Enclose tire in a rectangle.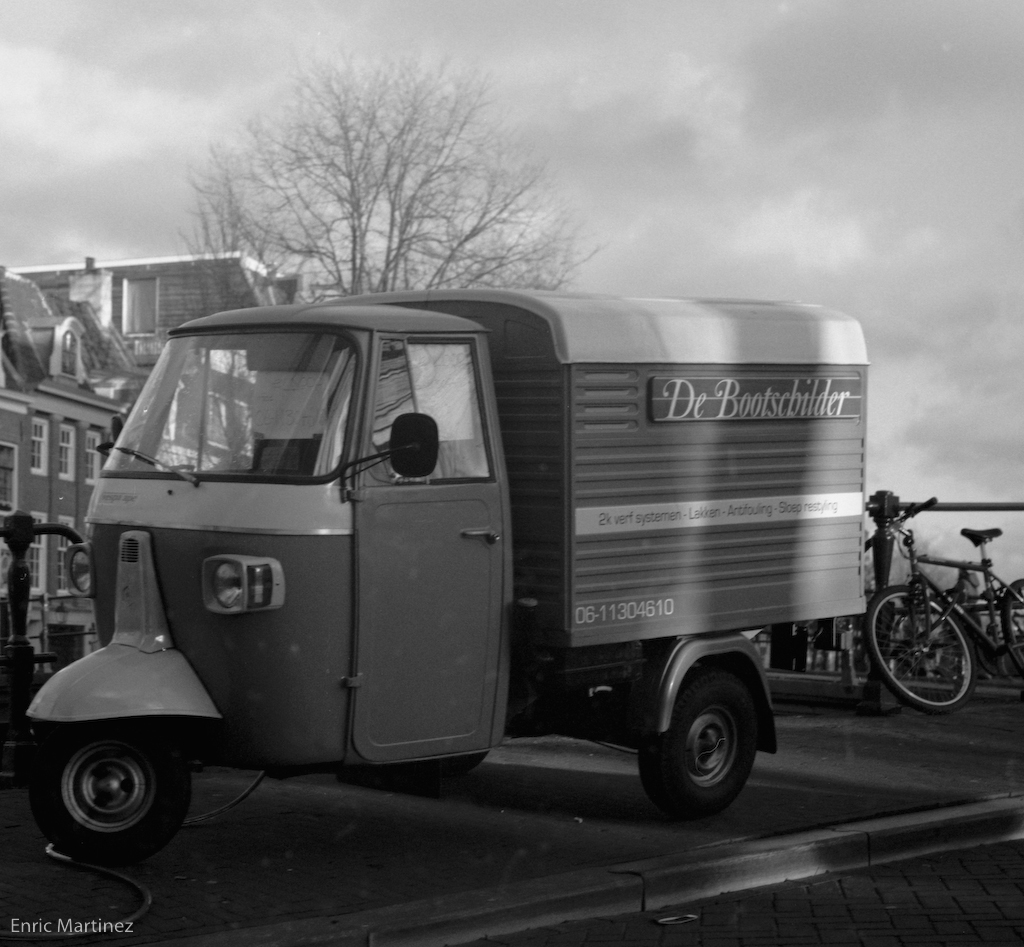
detection(637, 668, 755, 817).
